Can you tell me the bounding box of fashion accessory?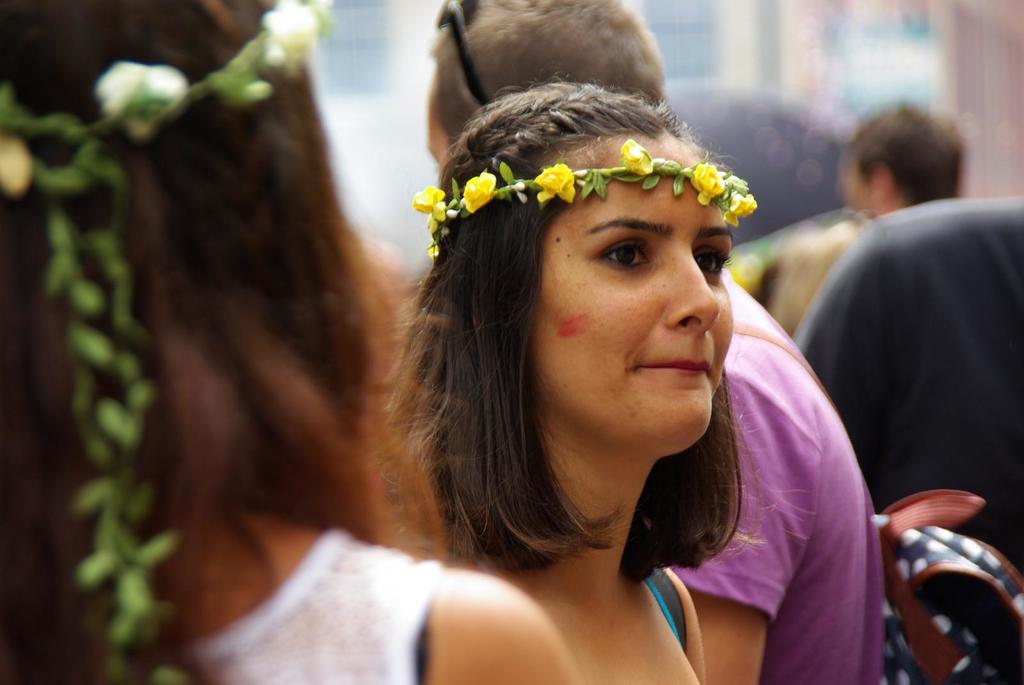
bbox=[435, 0, 486, 107].
